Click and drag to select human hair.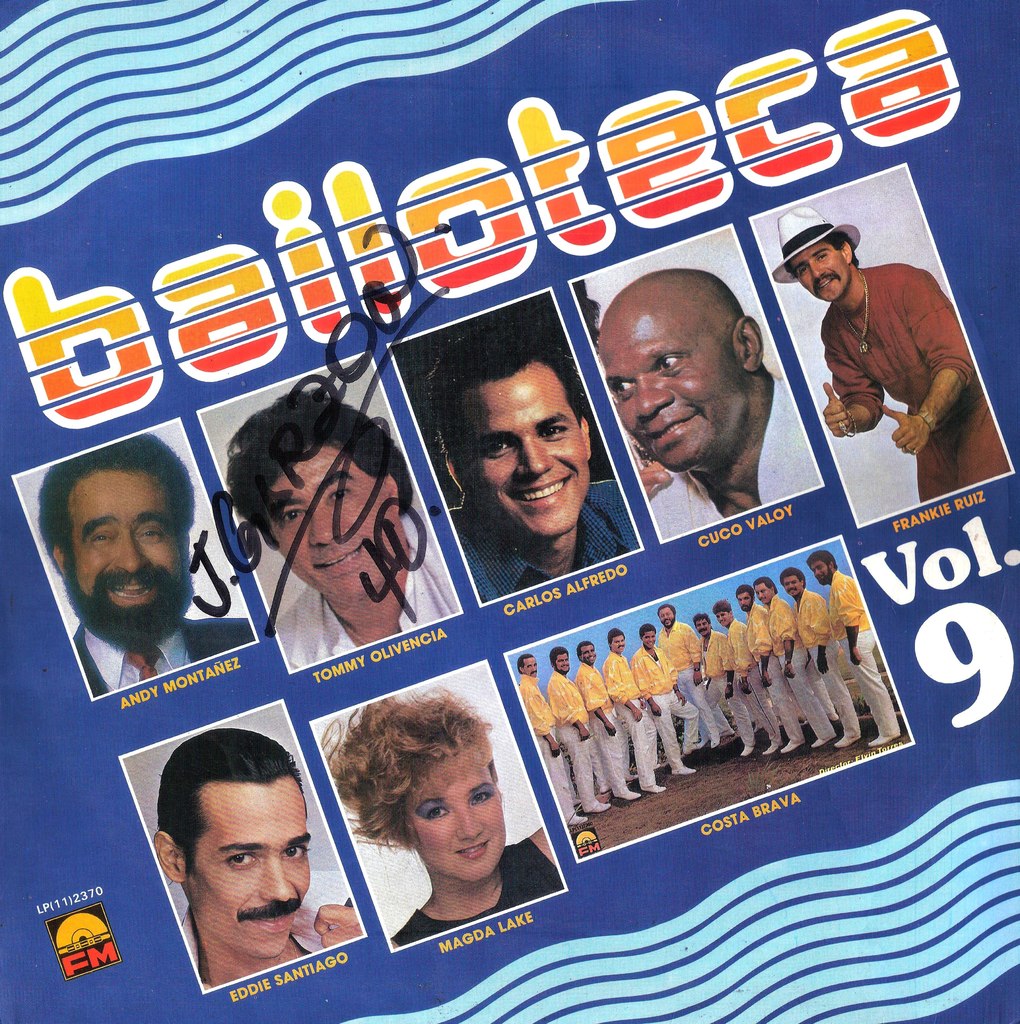
Selection: (163,745,319,905).
